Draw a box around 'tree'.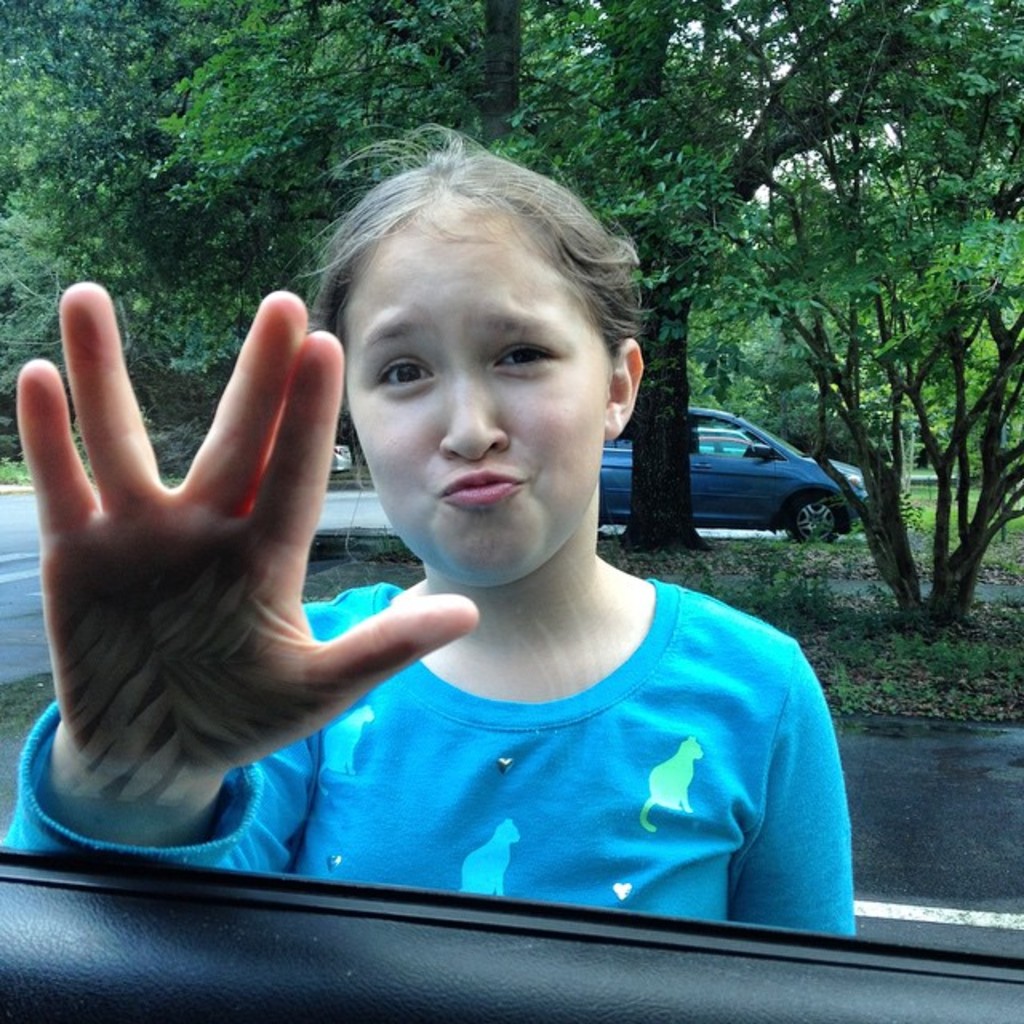
741 56 1005 670.
